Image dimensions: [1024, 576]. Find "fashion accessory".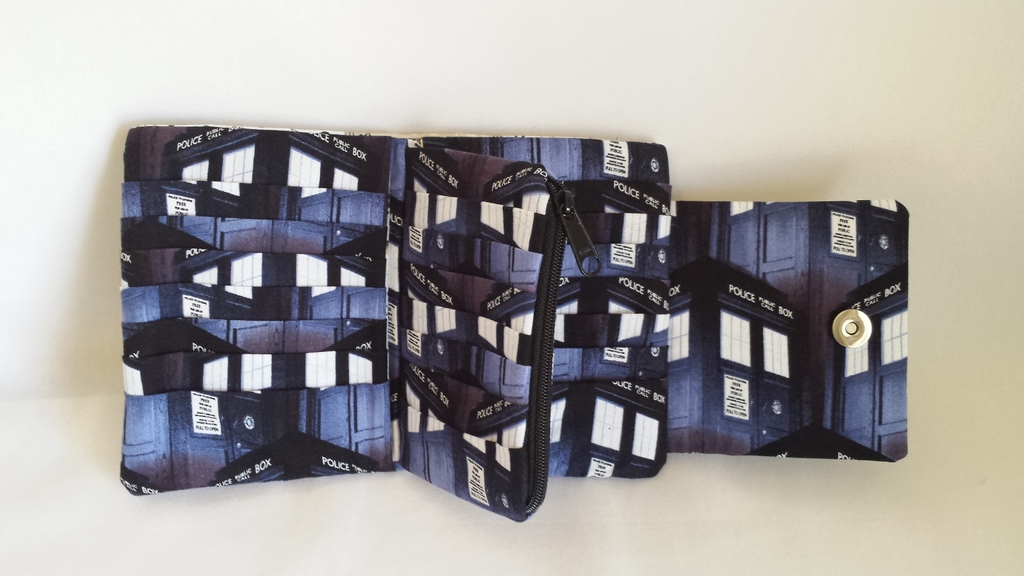
bbox(118, 123, 910, 523).
